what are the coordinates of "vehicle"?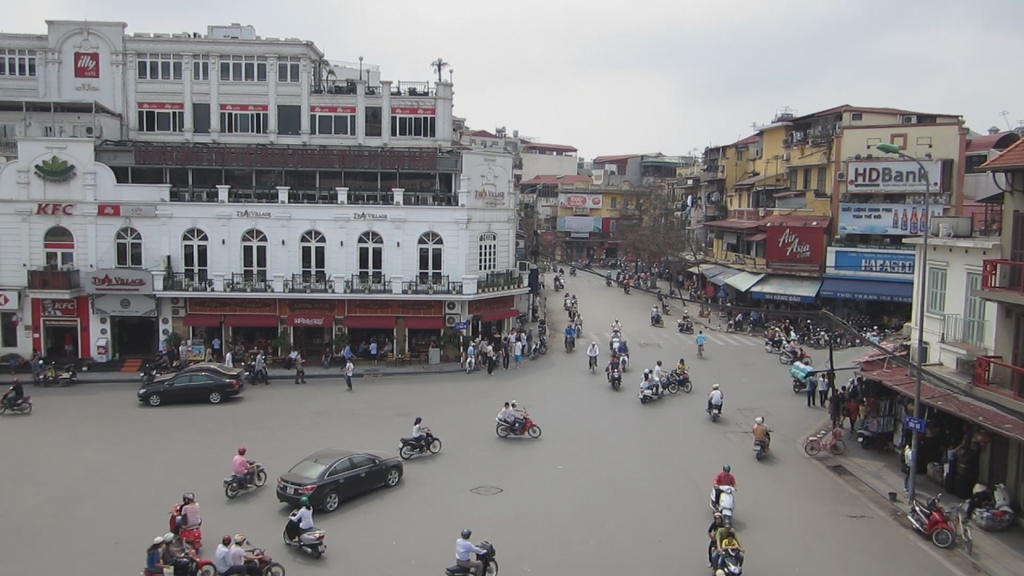
(497, 405, 542, 439).
